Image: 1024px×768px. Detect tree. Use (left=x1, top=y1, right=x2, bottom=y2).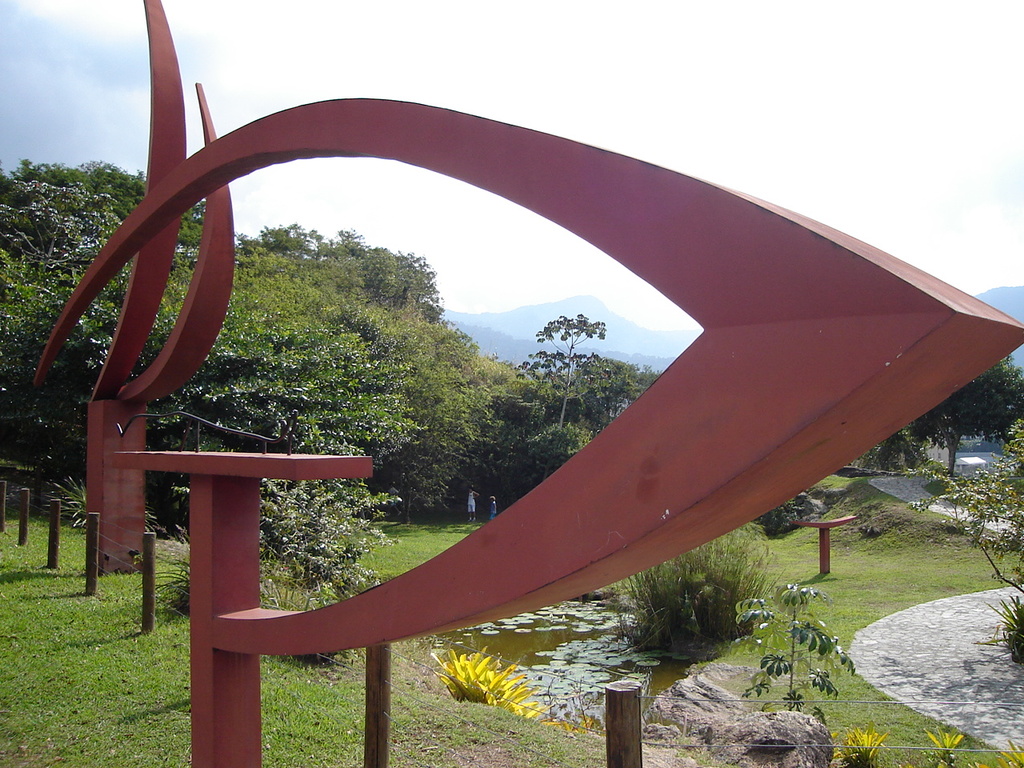
(left=570, top=344, right=665, bottom=408).
